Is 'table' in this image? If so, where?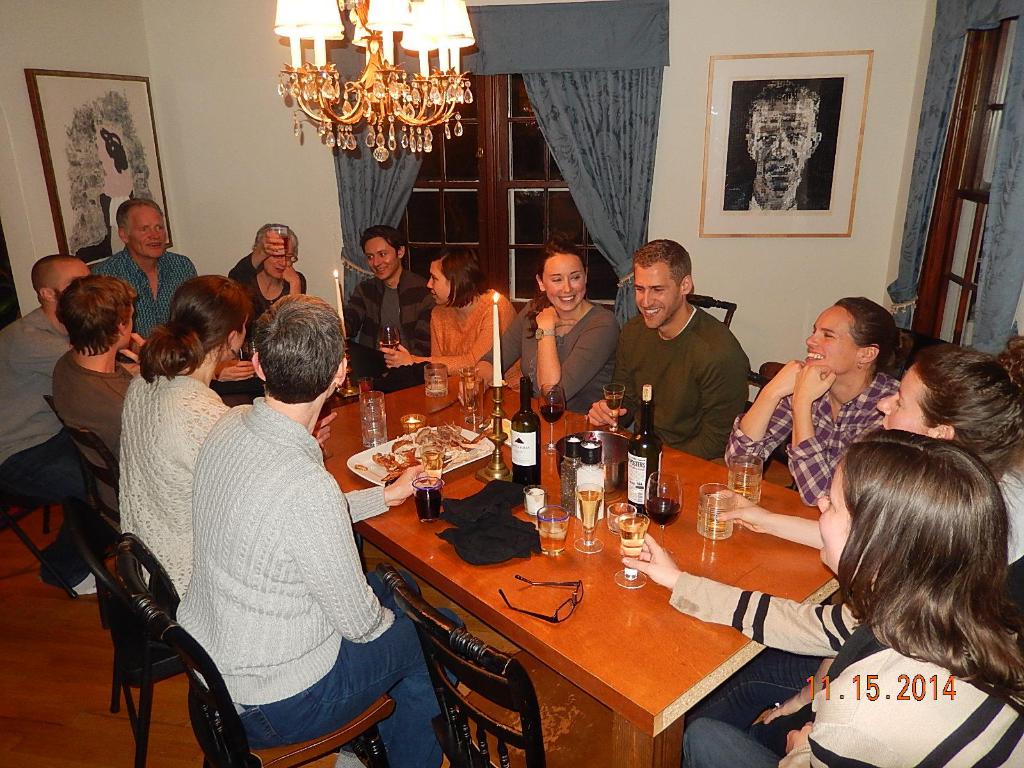
Yes, at bbox=(314, 369, 844, 767).
